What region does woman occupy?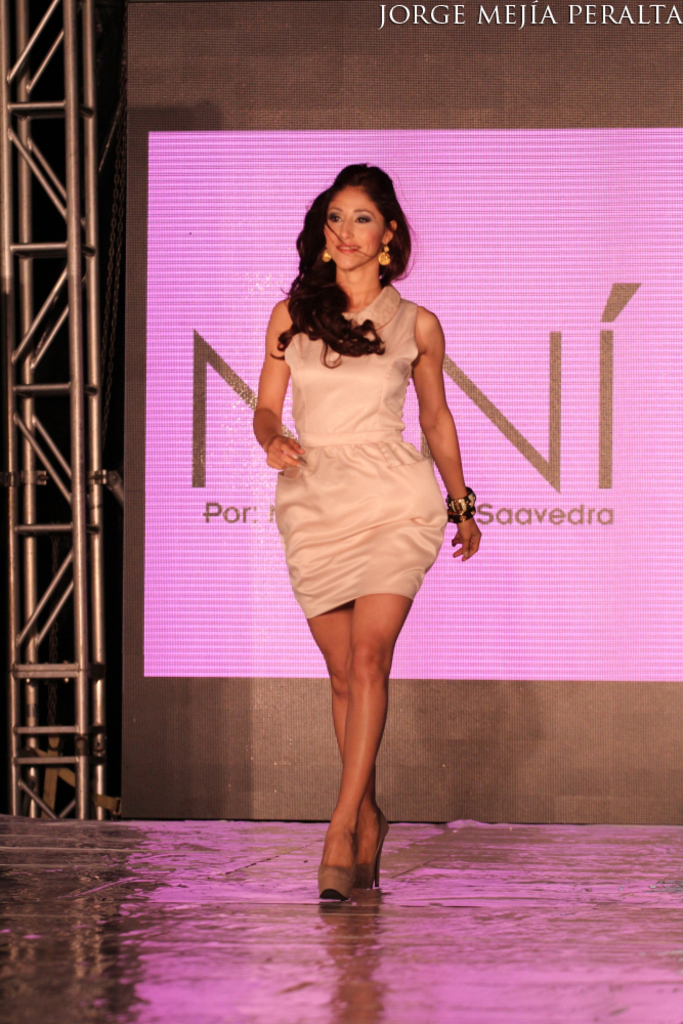
(219,183,492,860).
